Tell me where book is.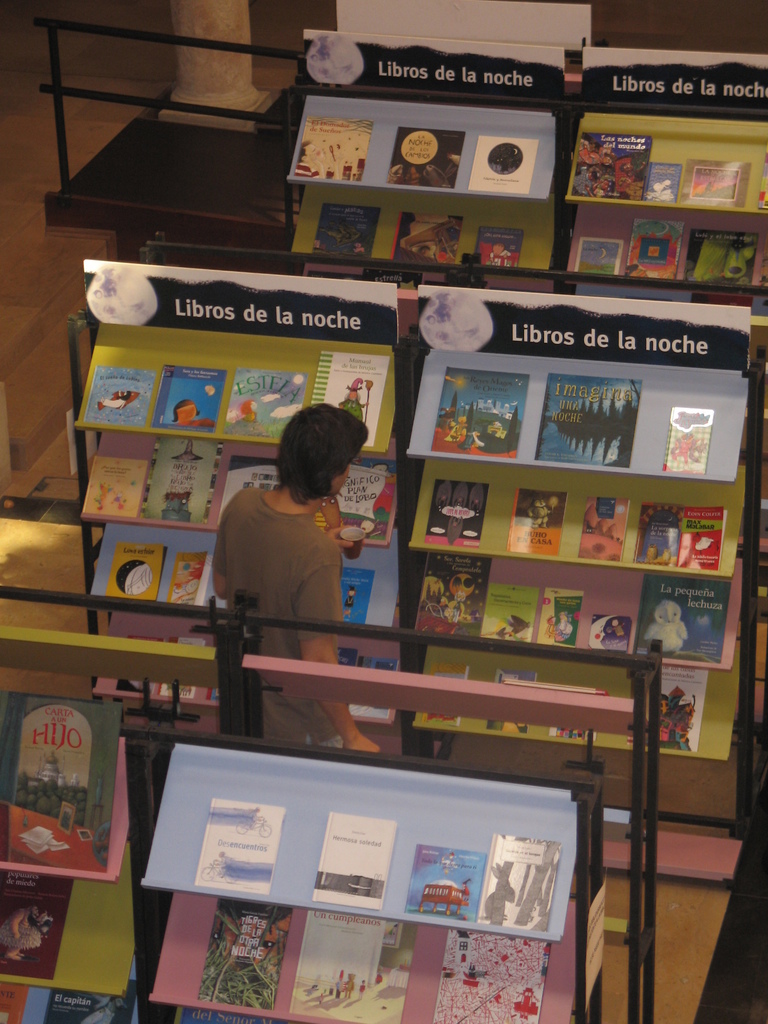
book is at l=0, t=868, r=72, b=977.
